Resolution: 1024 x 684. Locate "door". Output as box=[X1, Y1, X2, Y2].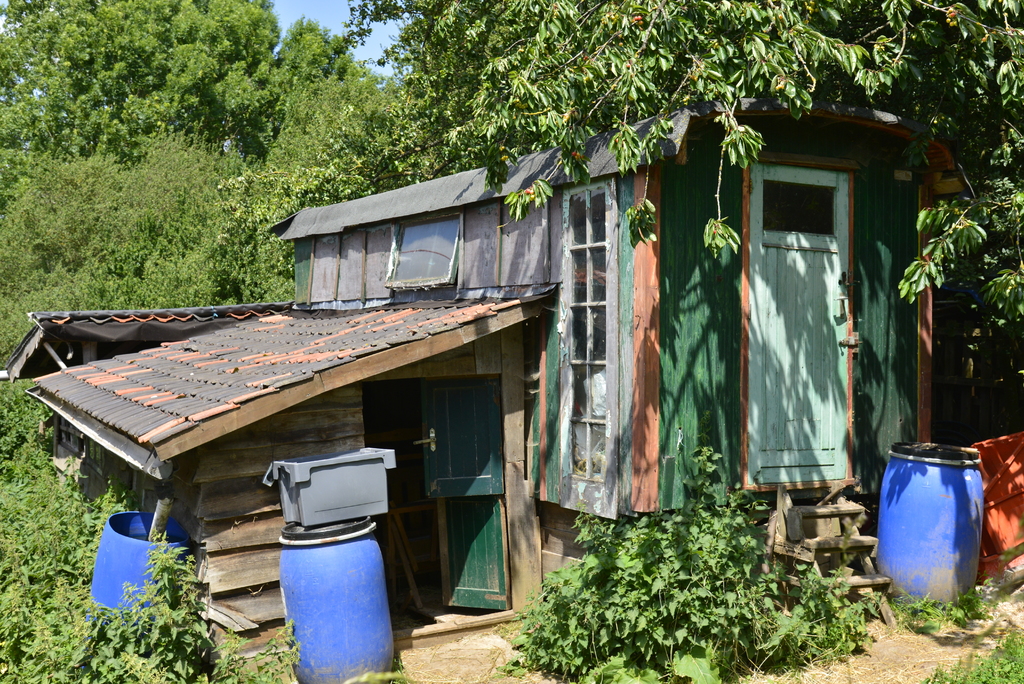
box=[404, 375, 515, 615].
